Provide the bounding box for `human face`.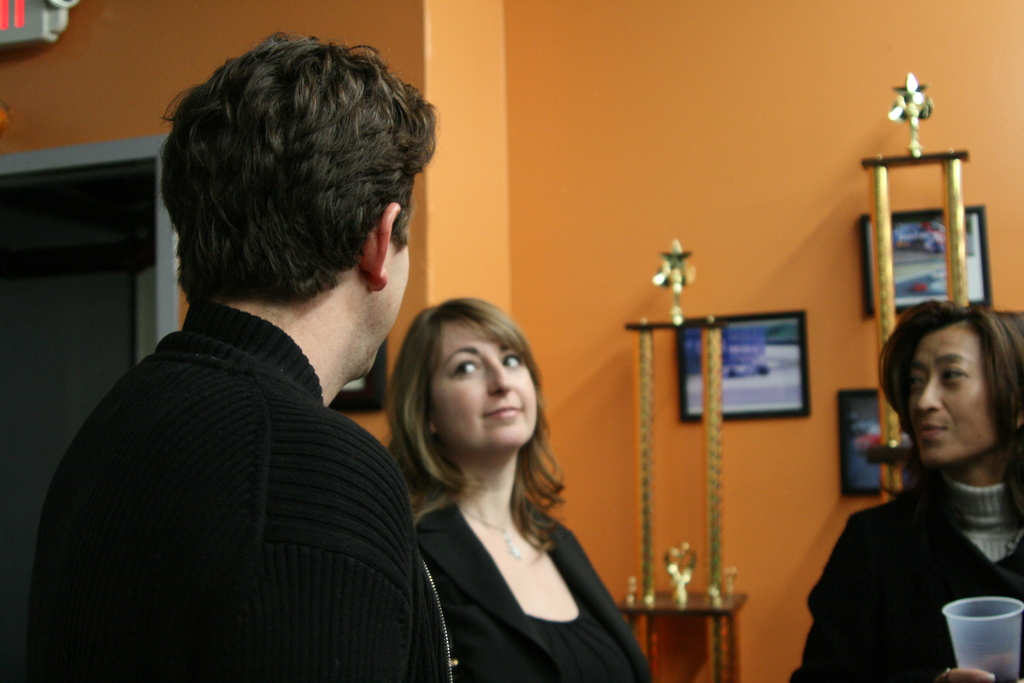
bbox=(426, 322, 540, 451).
